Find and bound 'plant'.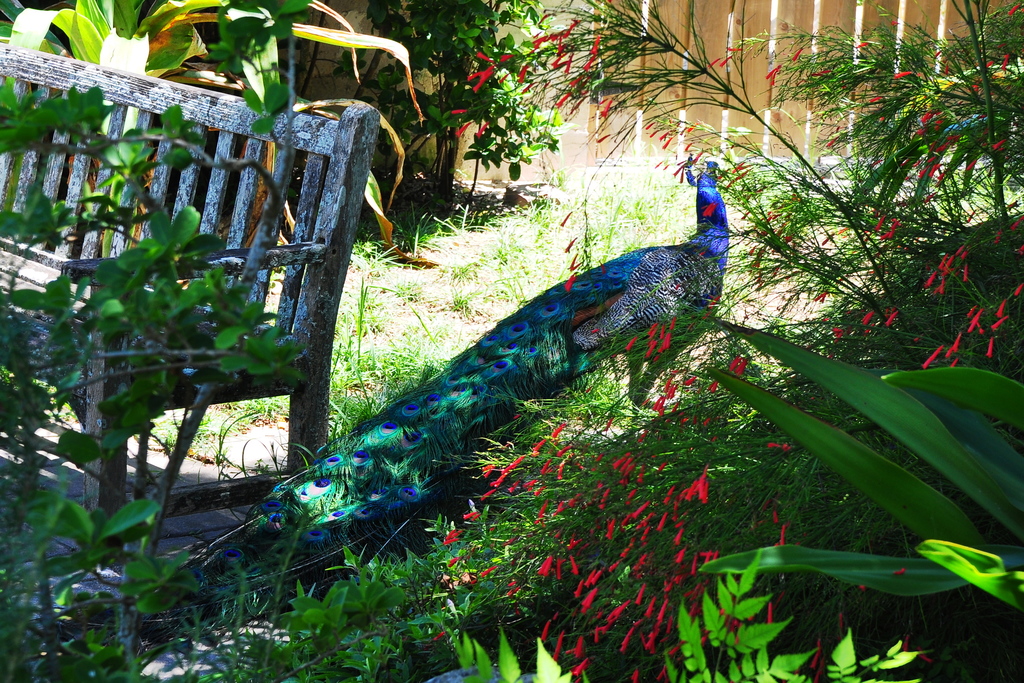
Bound: l=420, t=0, r=1023, b=682.
